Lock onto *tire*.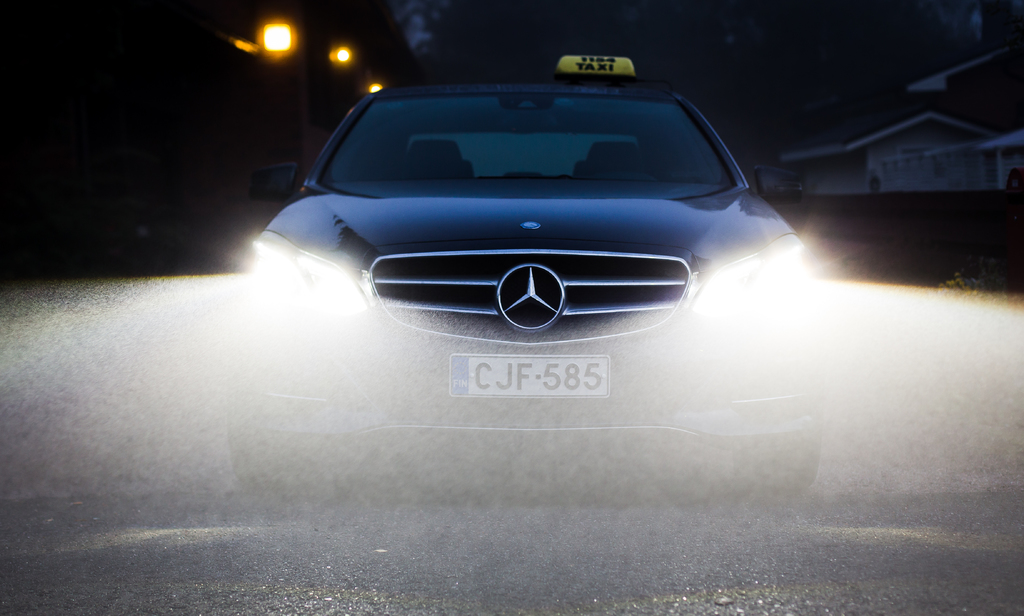
Locked: {"x1": 735, "y1": 441, "x2": 822, "y2": 502}.
